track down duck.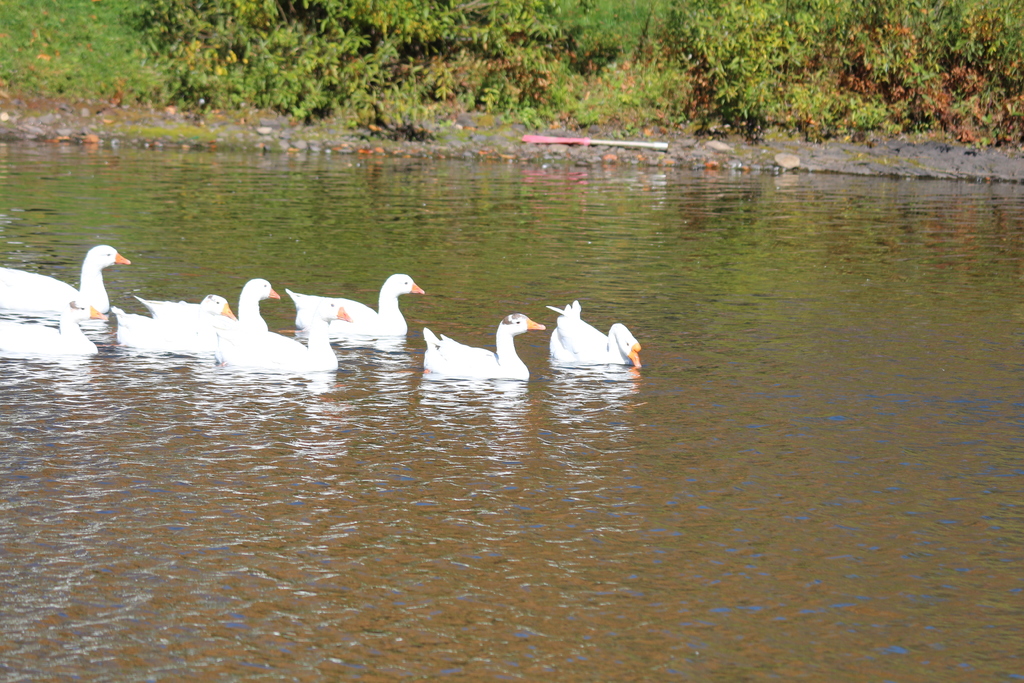
Tracked to crop(1, 241, 134, 317).
